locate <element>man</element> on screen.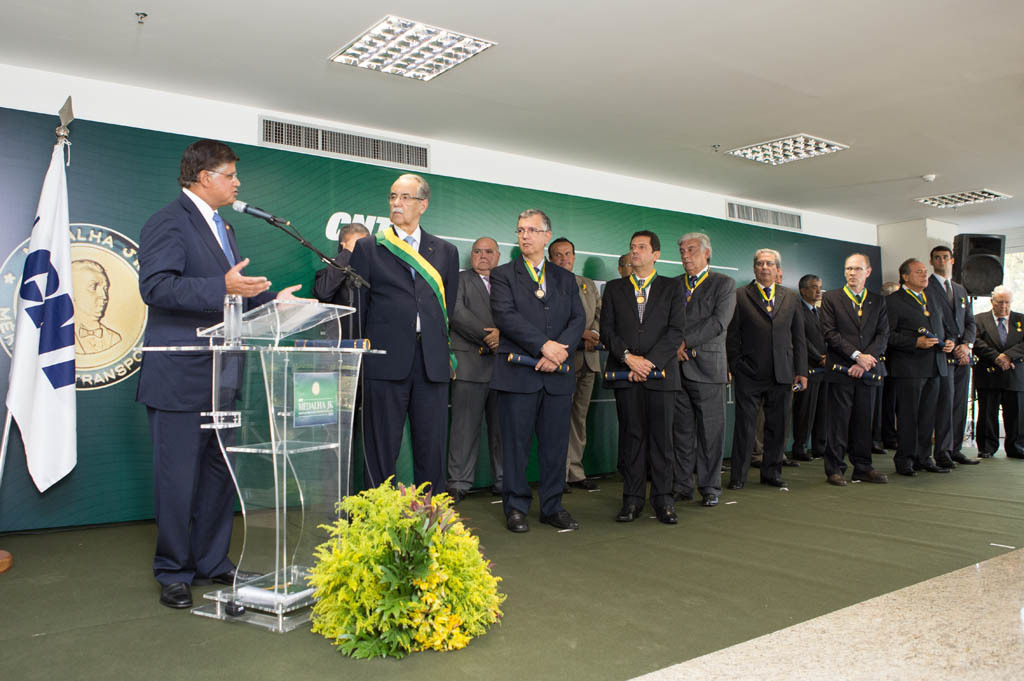
On screen at {"x1": 307, "y1": 223, "x2": 380, "y2": 495}.
